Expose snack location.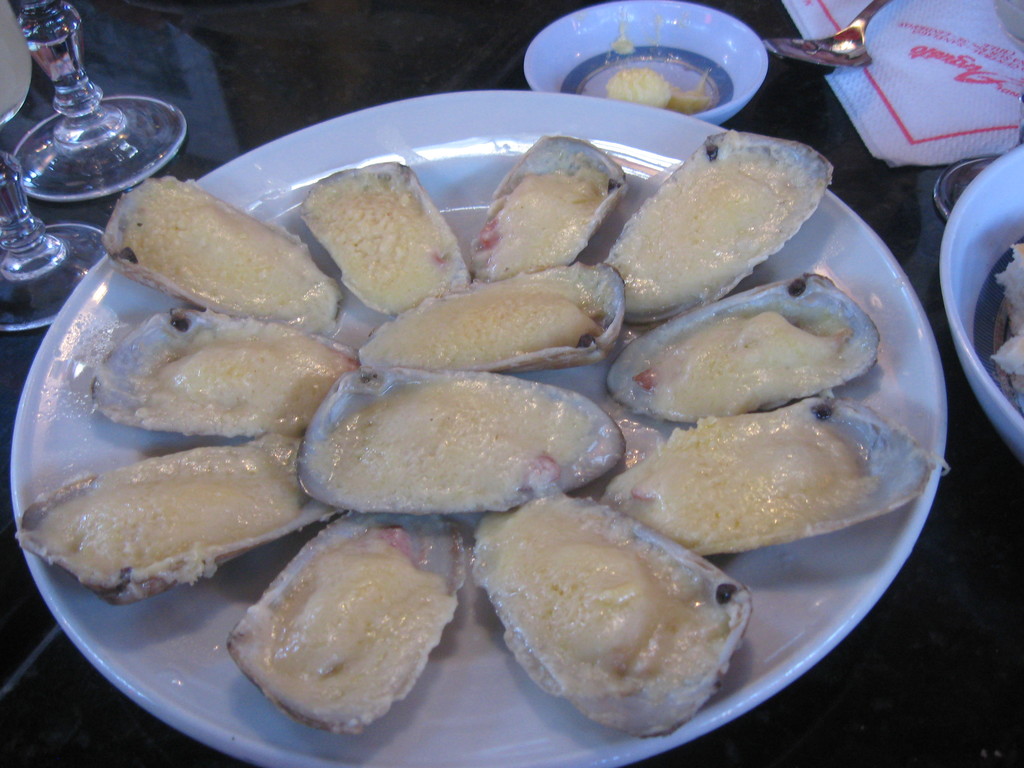
Exposed at 225/503/464/740.
